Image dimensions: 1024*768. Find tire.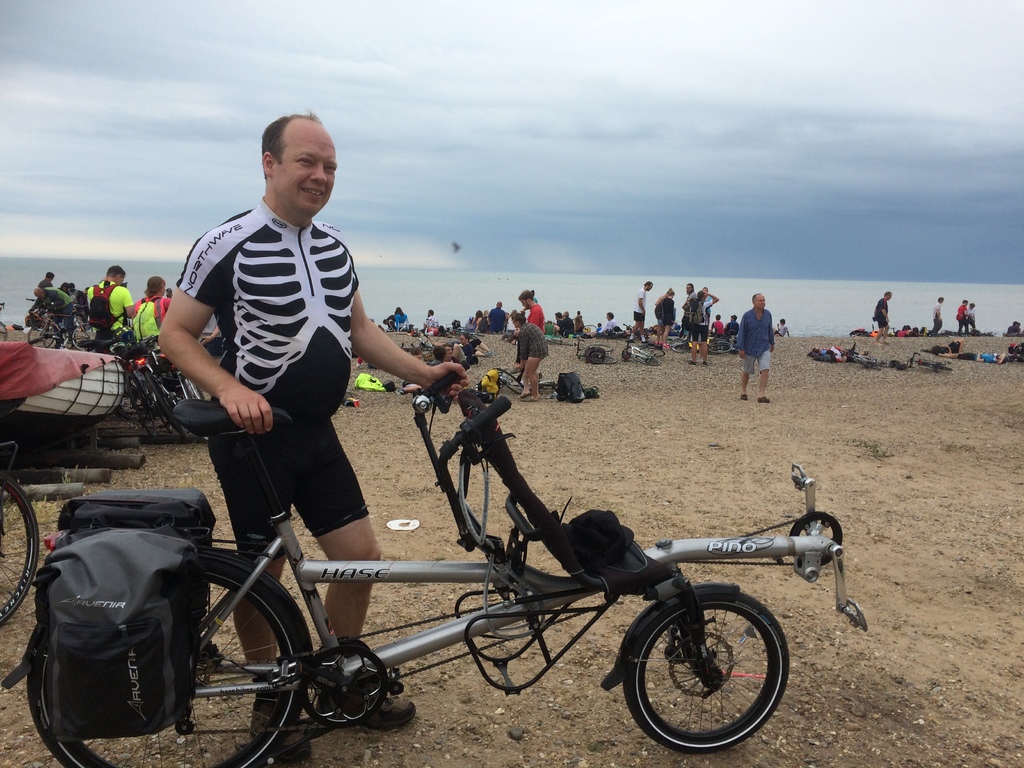
region(0, 467, 41, 625).
